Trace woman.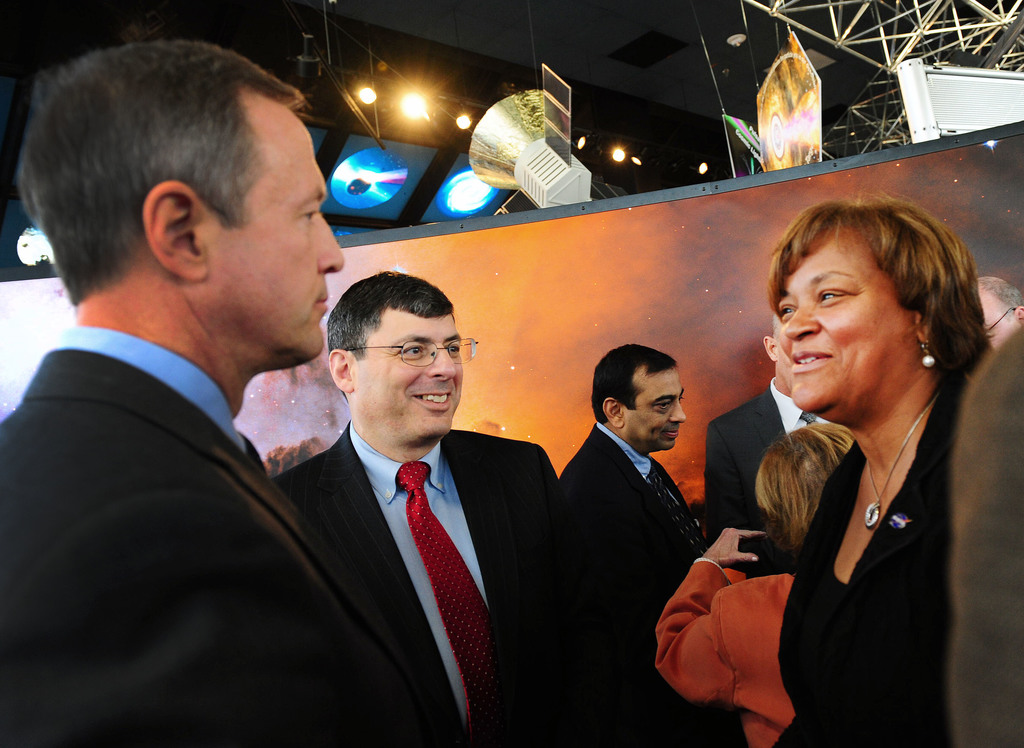
Traced to x1=654 y1=428 x2=849 y2=747.
